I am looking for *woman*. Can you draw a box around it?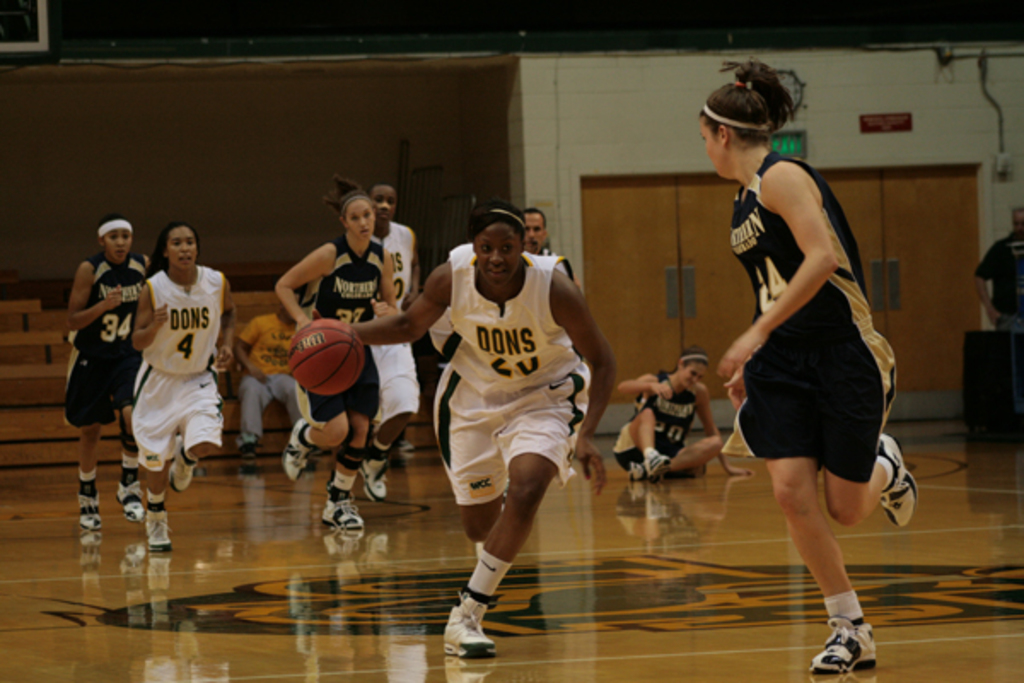
Sure, the bounding box is BBox(662, 65, 923, 681).
